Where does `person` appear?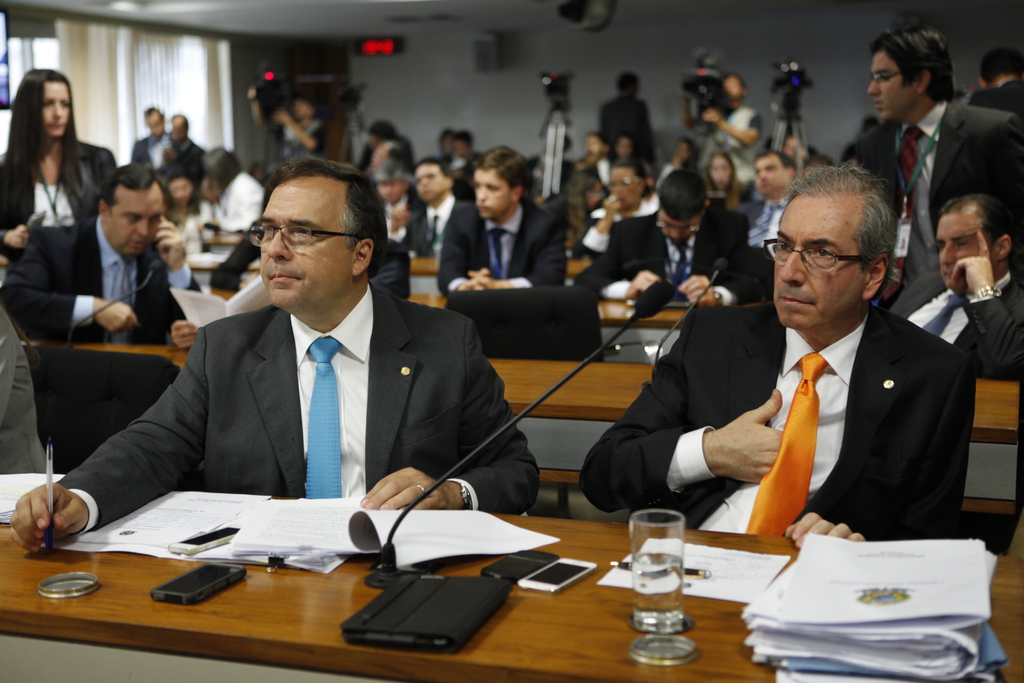
Appears at region(200, 149, 266, 257).
